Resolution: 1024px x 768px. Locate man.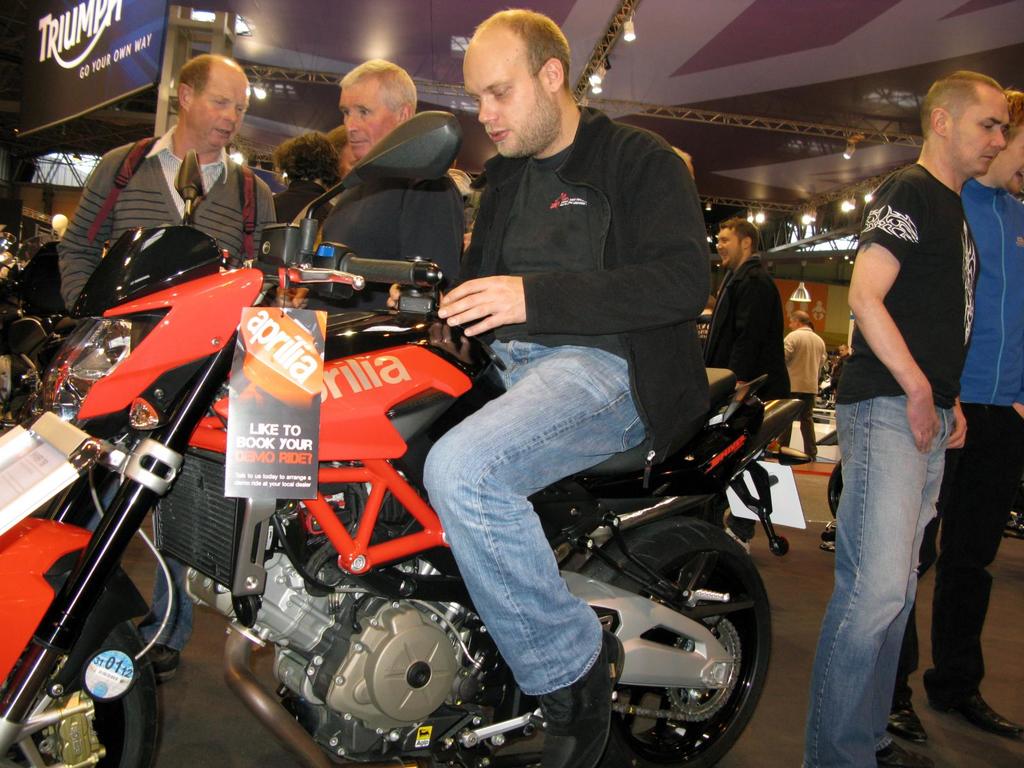
(833,341,852,398).
